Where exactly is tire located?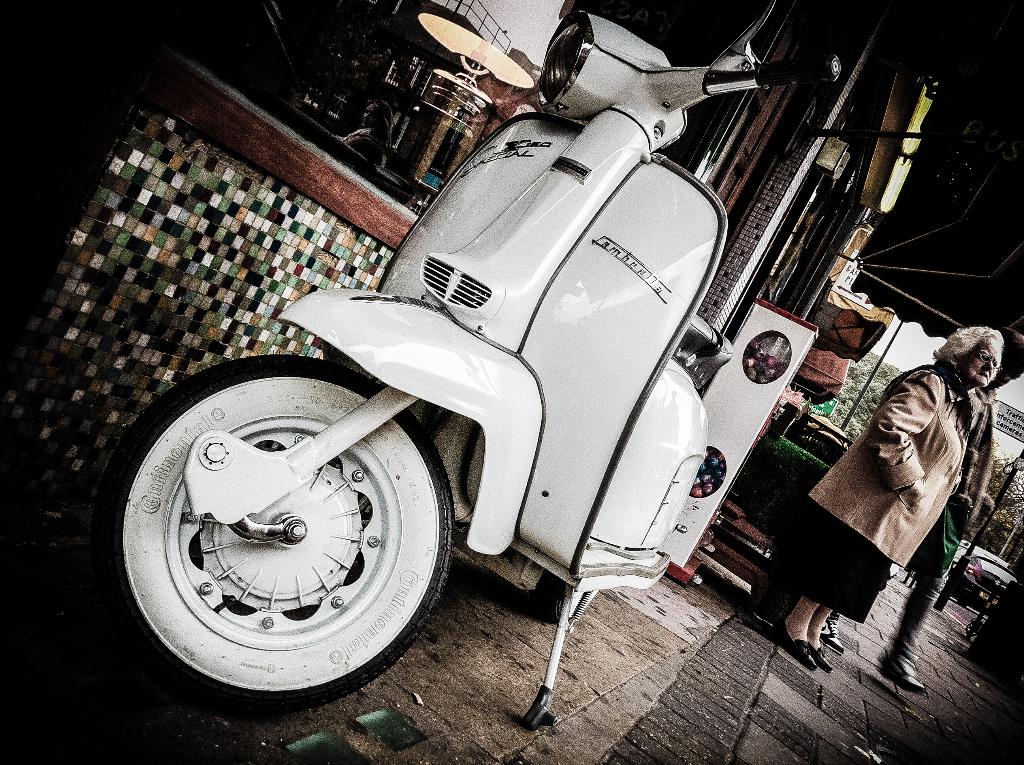
Its bounding box is <box>115,333,442,699</box>.
